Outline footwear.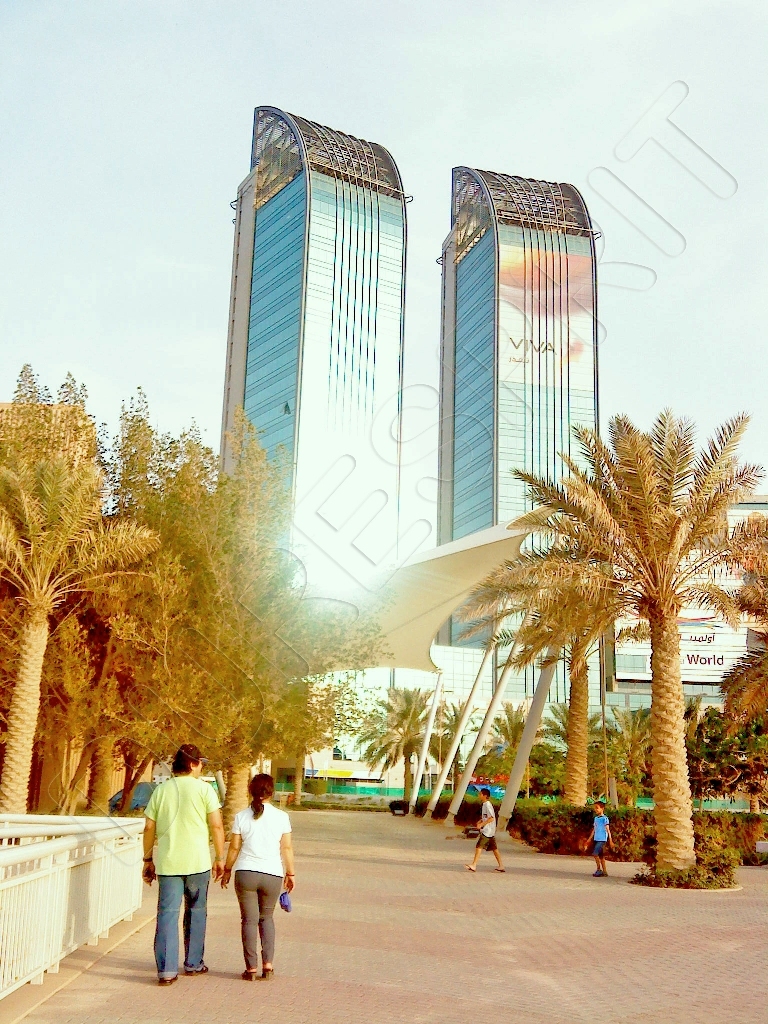
Outline: rect(494, 870, 506, 877).
